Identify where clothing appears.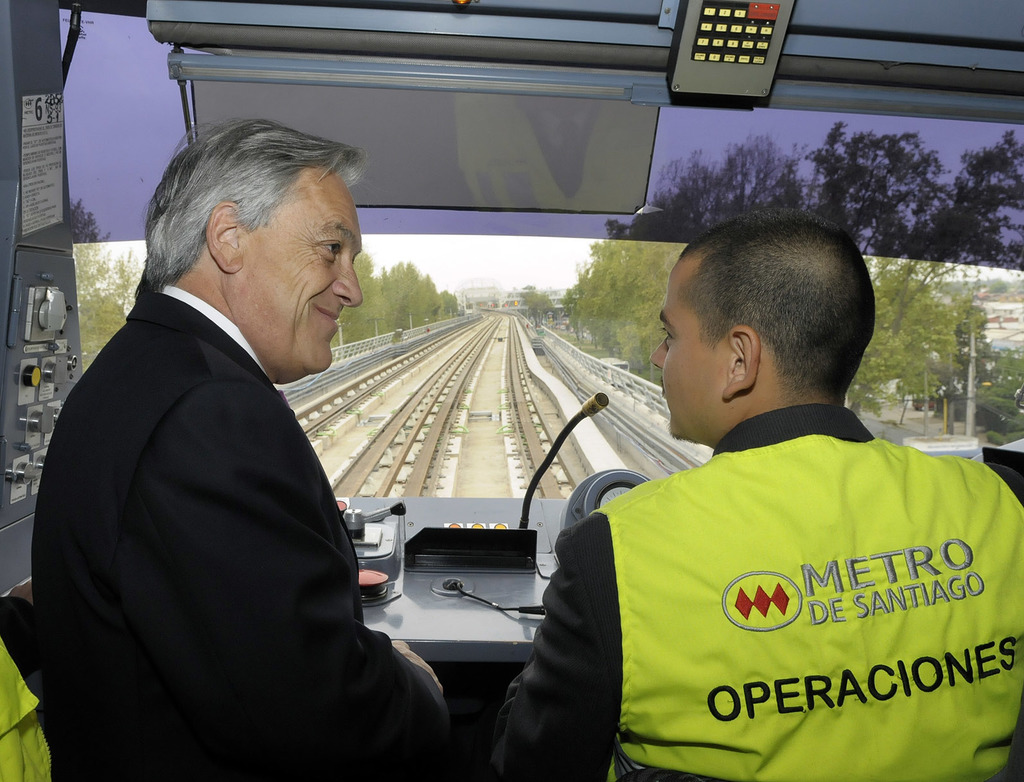
Appears at [left=559, top=372, right=1002, bottom=766].
